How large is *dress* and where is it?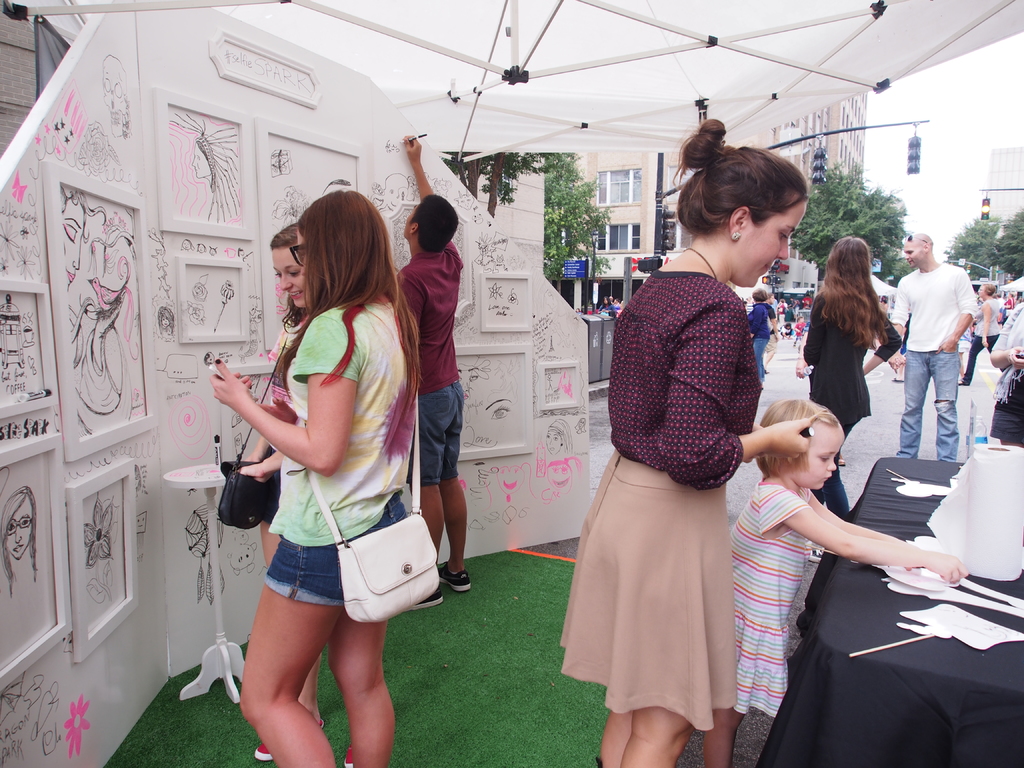
Bounding box: select_region(730, 484, 812, 716).
